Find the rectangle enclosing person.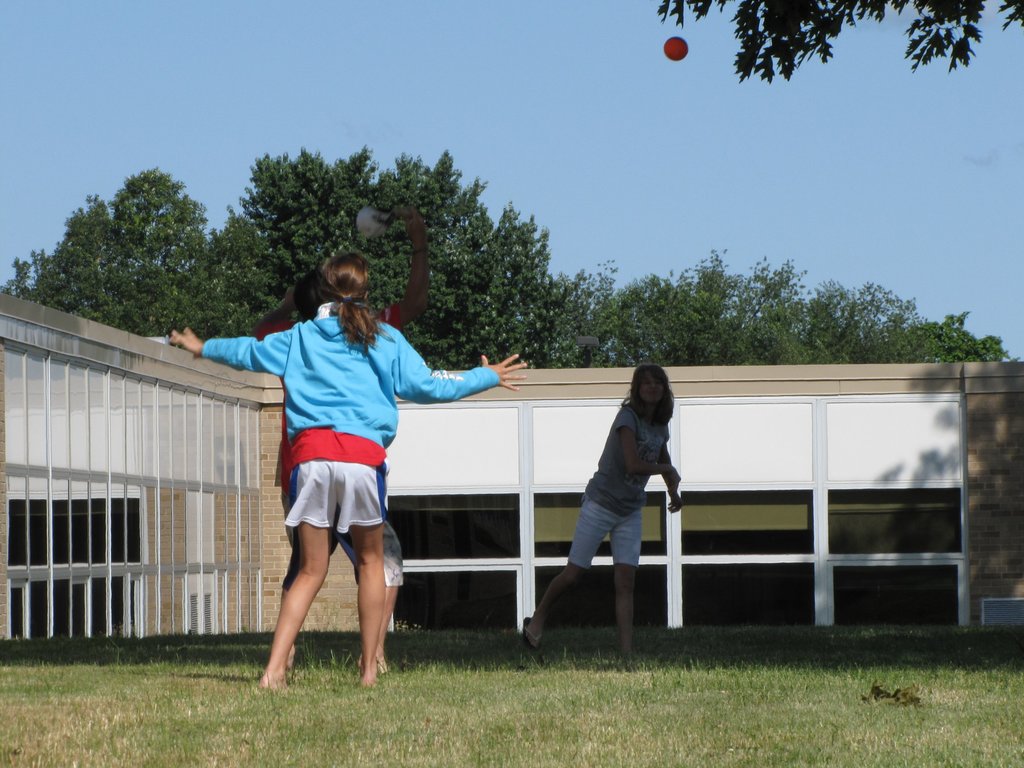
x1=521 y1=361 x2=685 y2=660.
